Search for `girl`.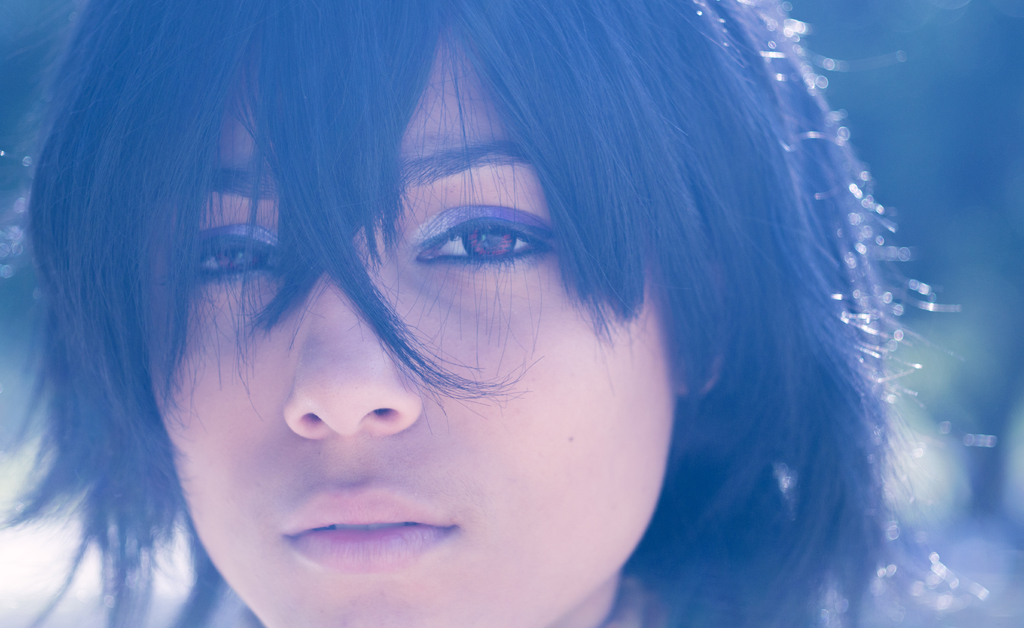
Found at x1=0, y1=0, x2=1002, y2=627.
